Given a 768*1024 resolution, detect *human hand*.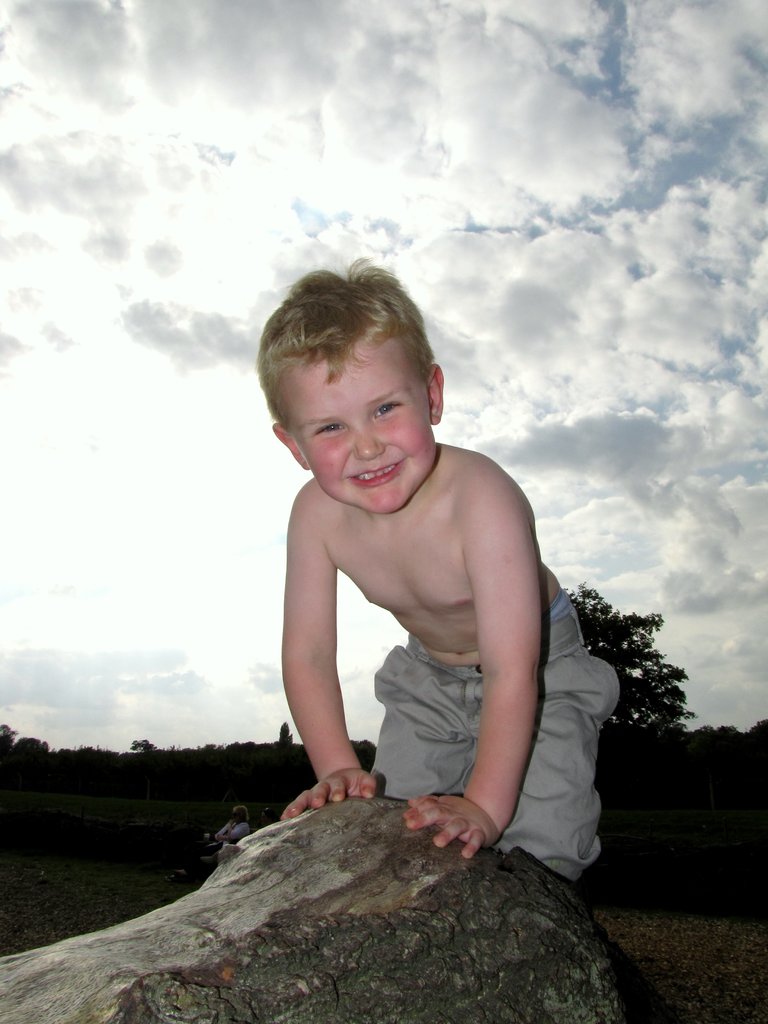
{"x1": 226, "y1": 821, "x2": 233, "y2": 832}.
